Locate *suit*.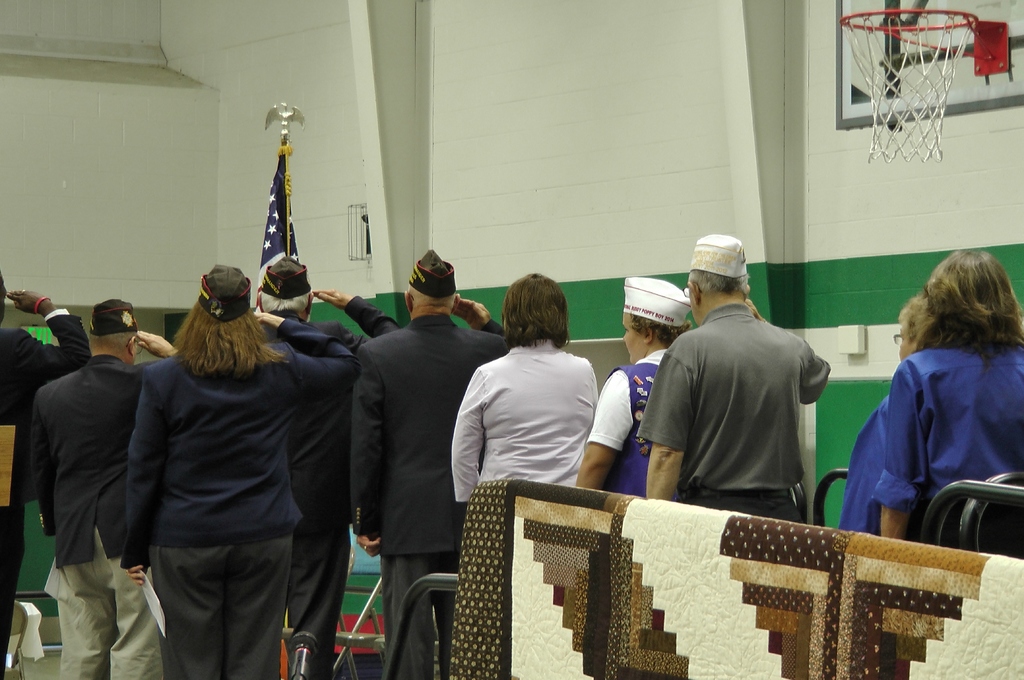
Bounding box: x1=353 y1=314 x2=511 y2=679.
